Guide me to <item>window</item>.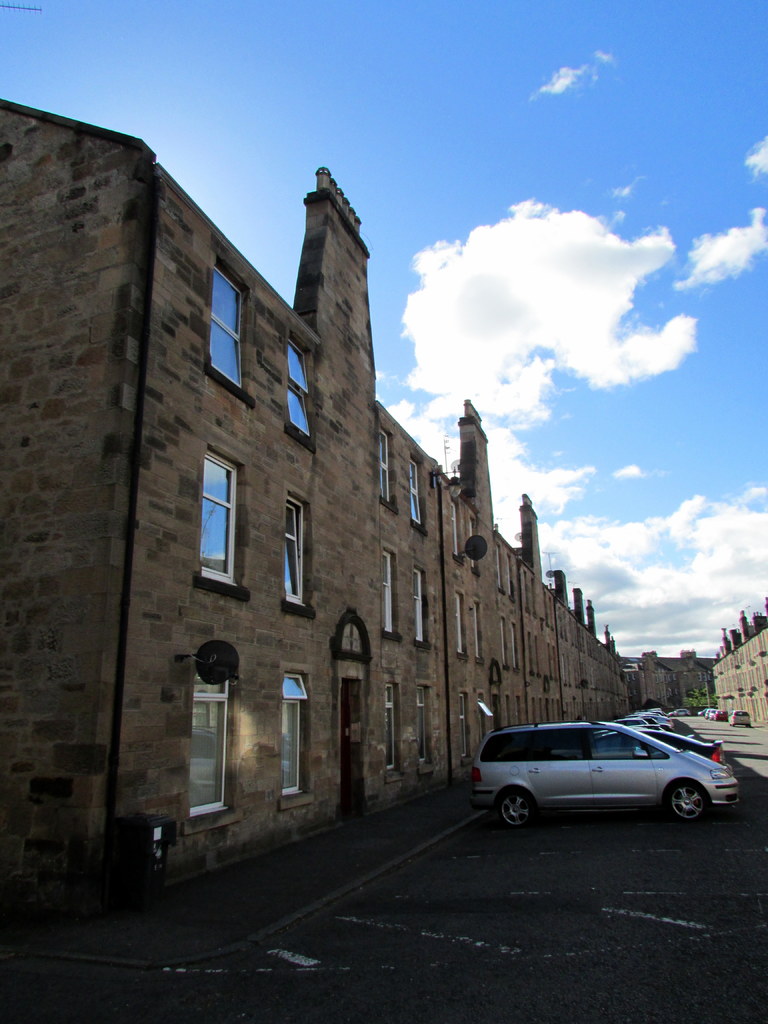
Guidance: box(218, 264, 264, 397).
